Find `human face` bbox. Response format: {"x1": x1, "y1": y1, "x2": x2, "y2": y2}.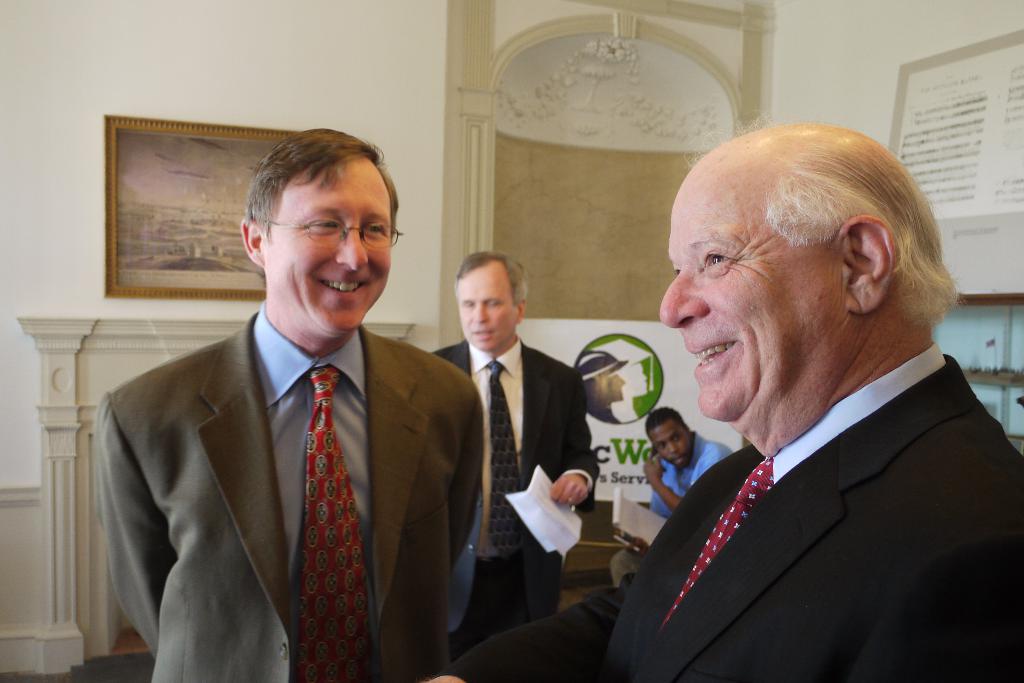
{"x1": 260, "y1": 156, "x2": 394, "y2": 332}.
